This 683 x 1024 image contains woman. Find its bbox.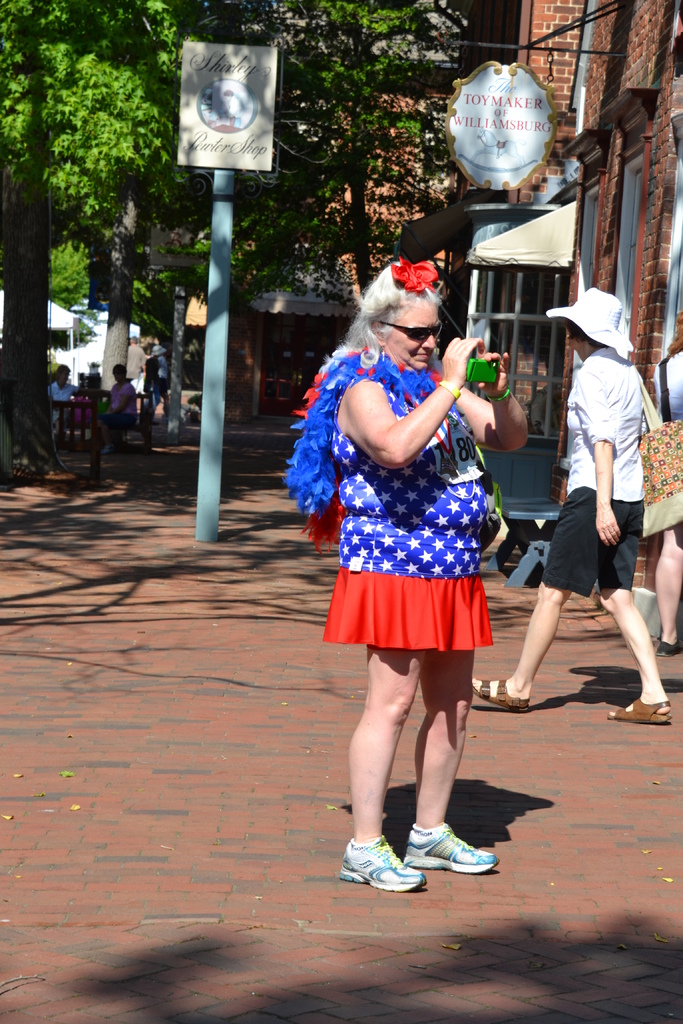
(x1=465, y1=285, x2=673, y2=723).
